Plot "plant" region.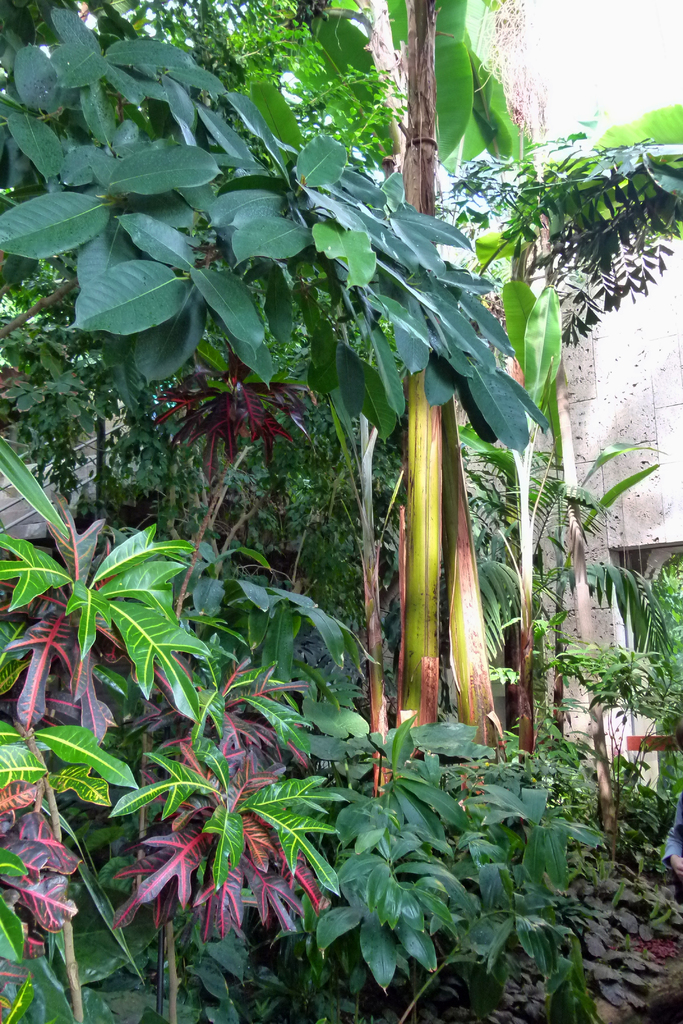
Plotted at region(244, 705, 626, 1005).
